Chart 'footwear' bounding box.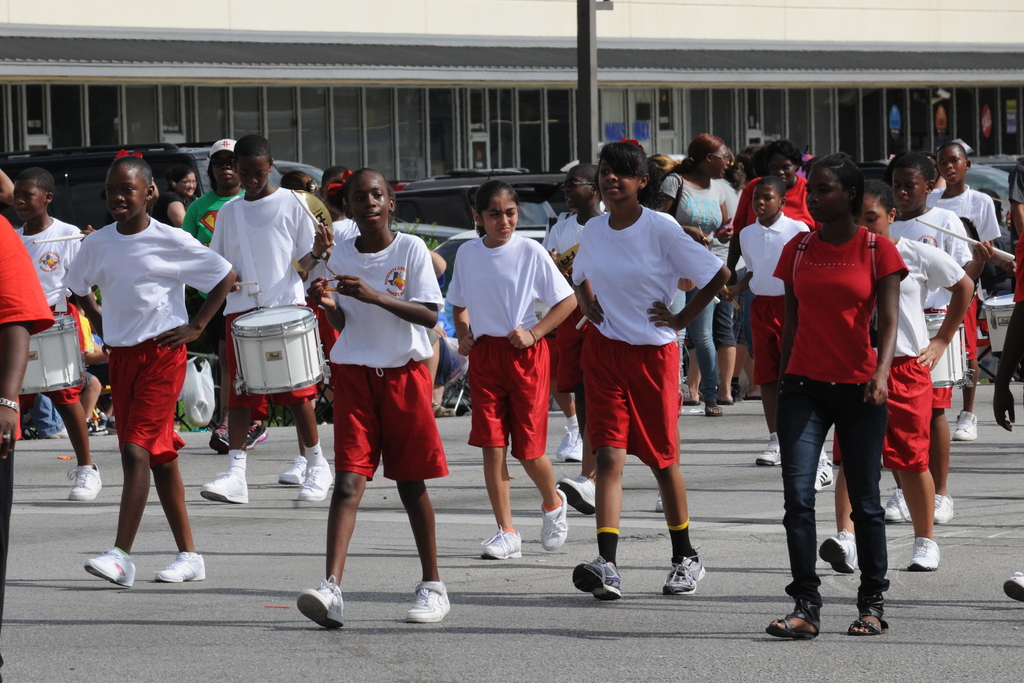
Charted: detection(65, 466, 106, 506).
